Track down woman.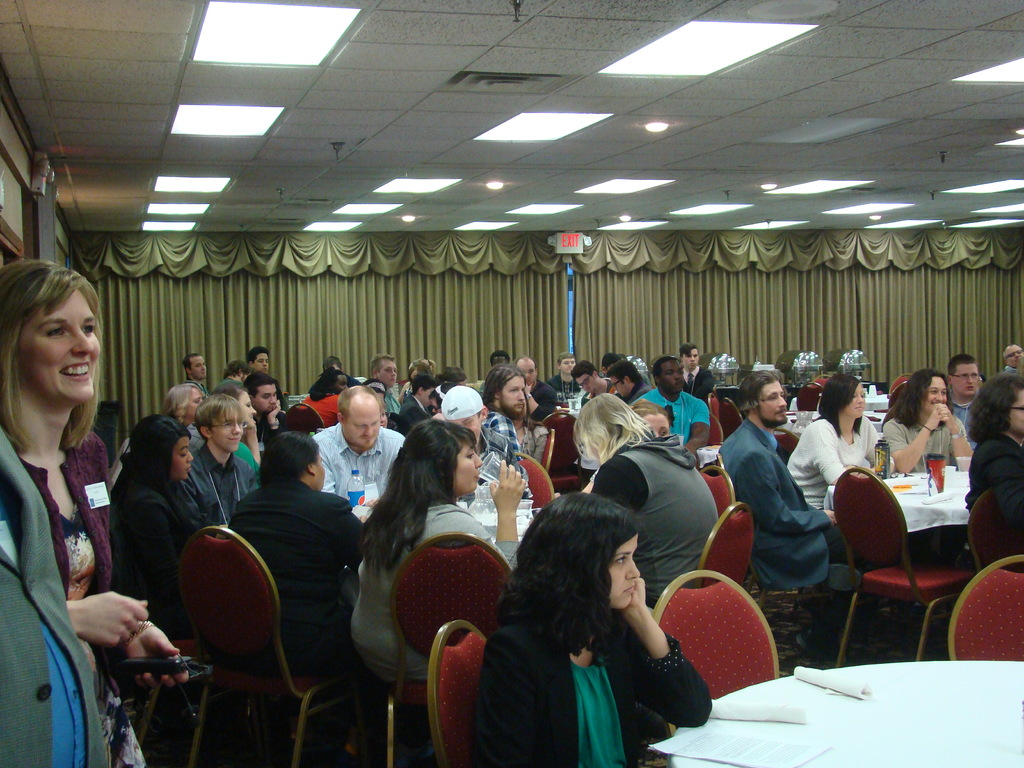
Tracked to Rect(232, 434, 375, 684).
